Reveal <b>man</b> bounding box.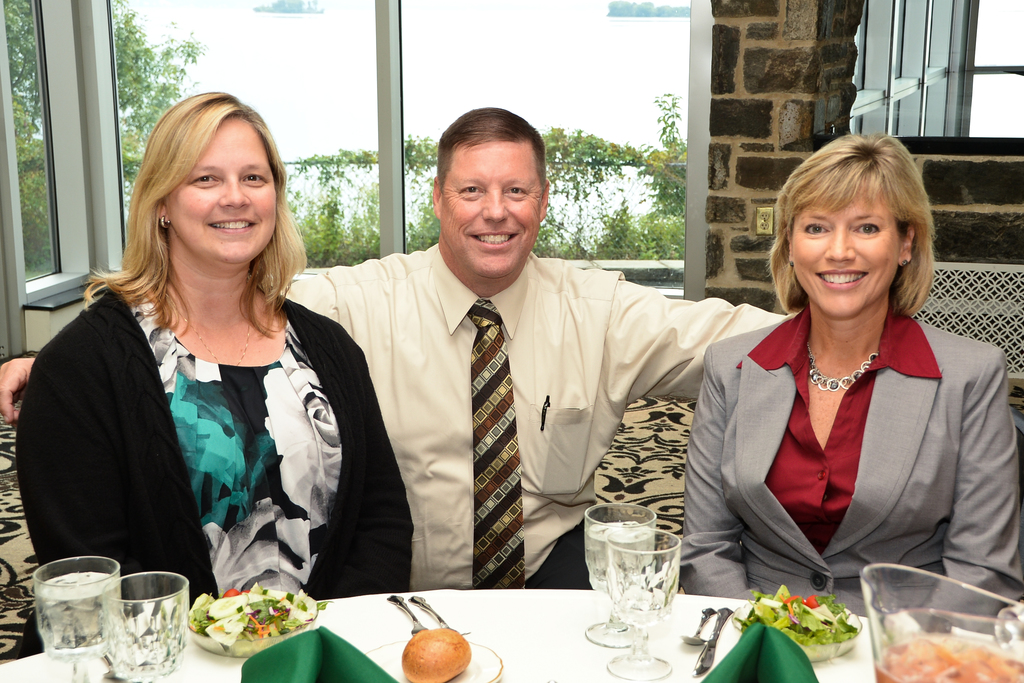
Revealed: (125,126,785,623).
